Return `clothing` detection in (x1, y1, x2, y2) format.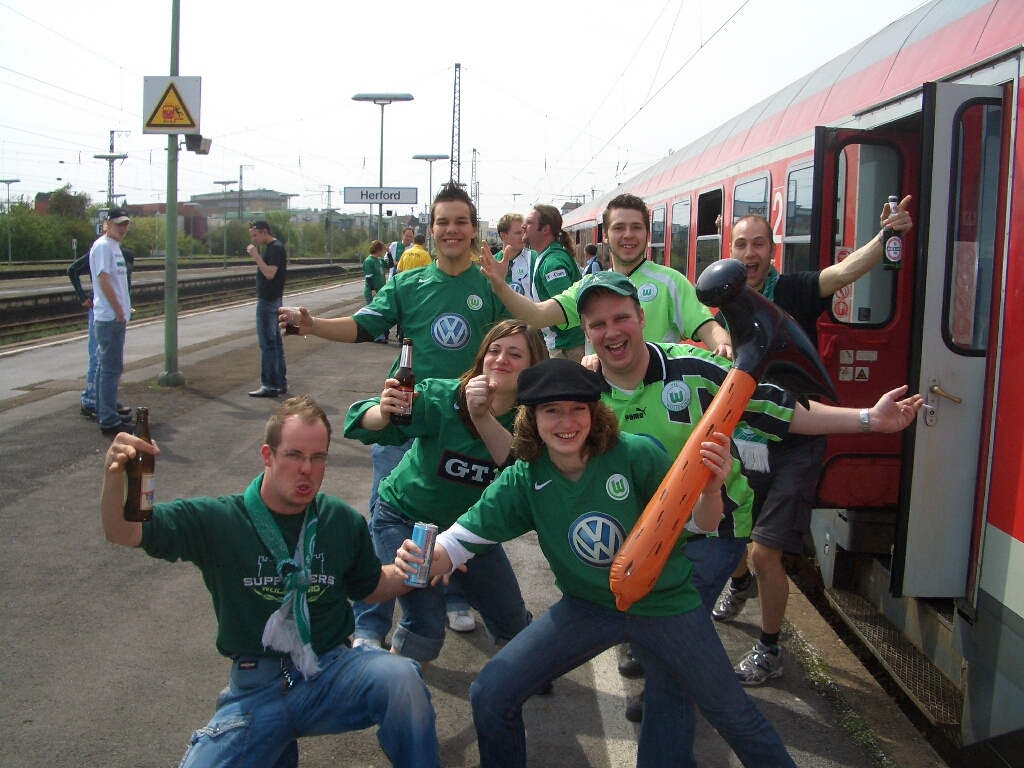
(75, 224, 133, 431).
